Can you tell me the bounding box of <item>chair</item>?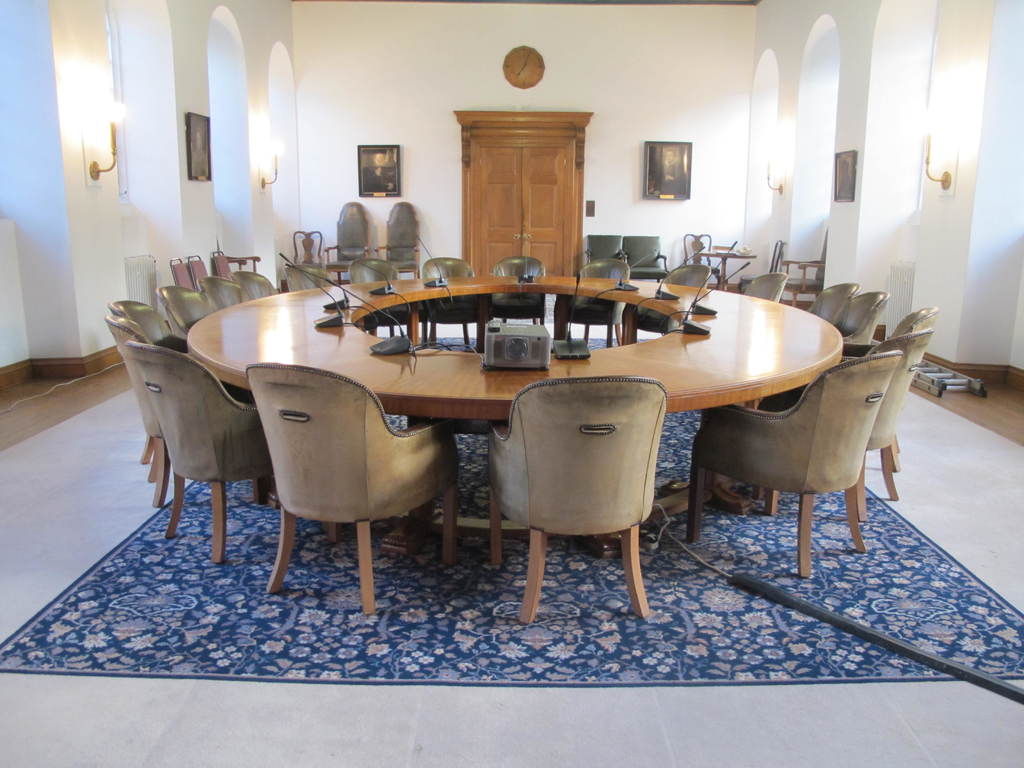
x1=742, y1=268, x2=787, y2=303.
